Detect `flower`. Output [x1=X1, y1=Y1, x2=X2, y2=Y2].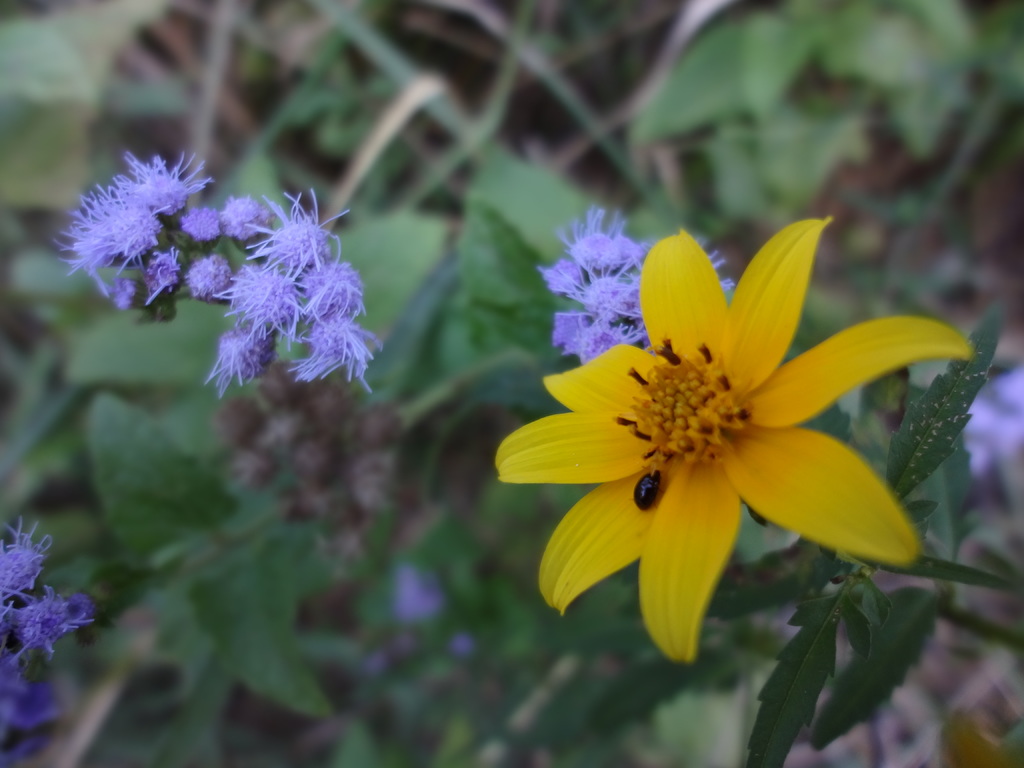
[x1=496, y1=200, x2=957, y2=659].
